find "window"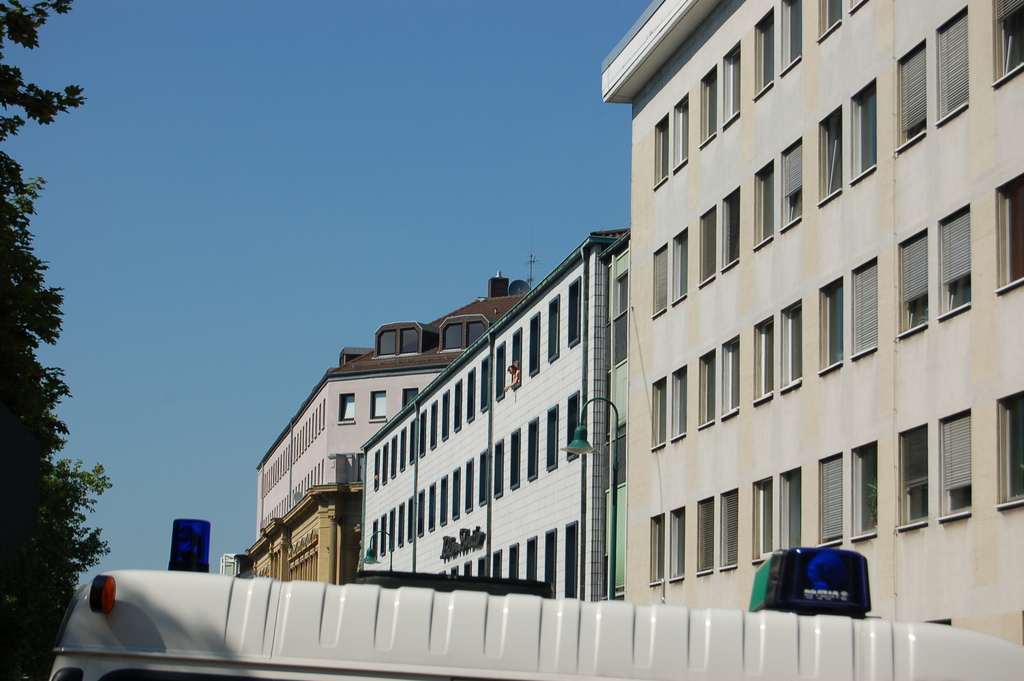
x1=665, y1=364, x2=690, y2=448
